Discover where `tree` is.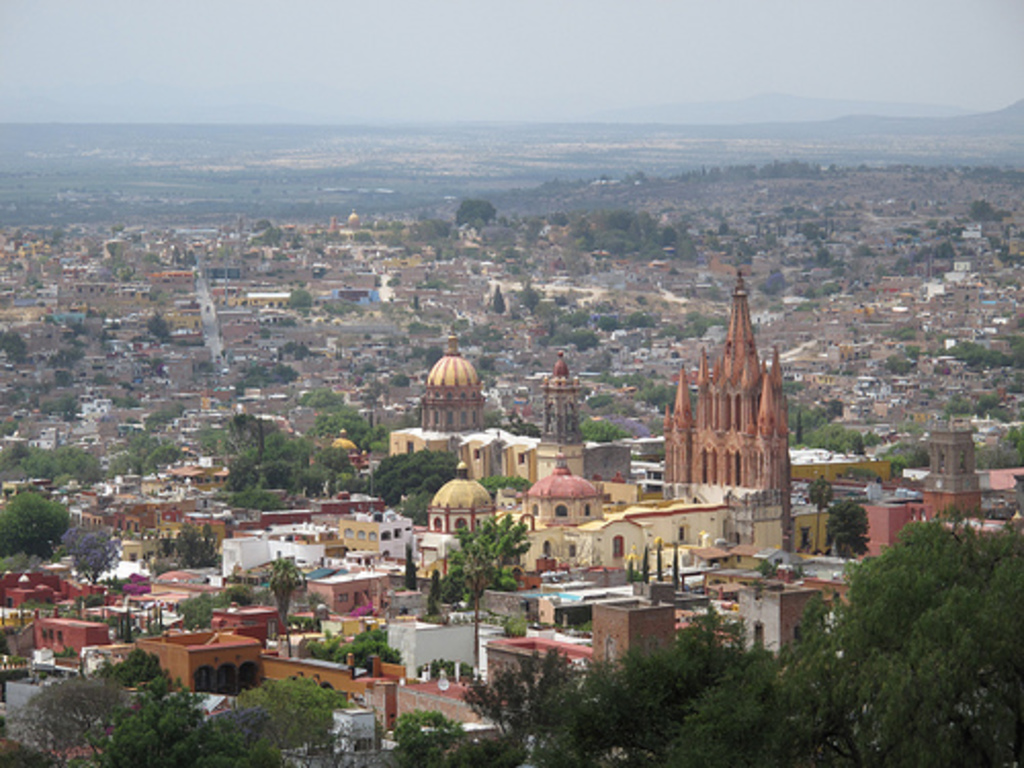
Discovered at 225, 430, 475, 530.
